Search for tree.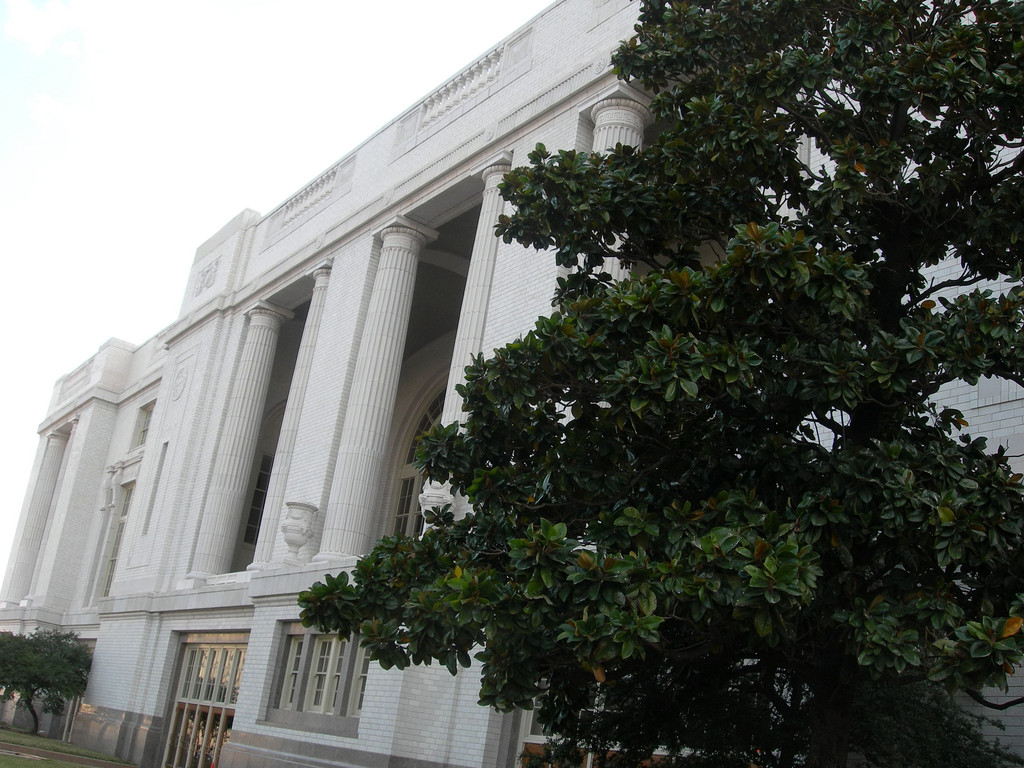
Found at (x1=306, y1=0, x2=1023, y2=767).
